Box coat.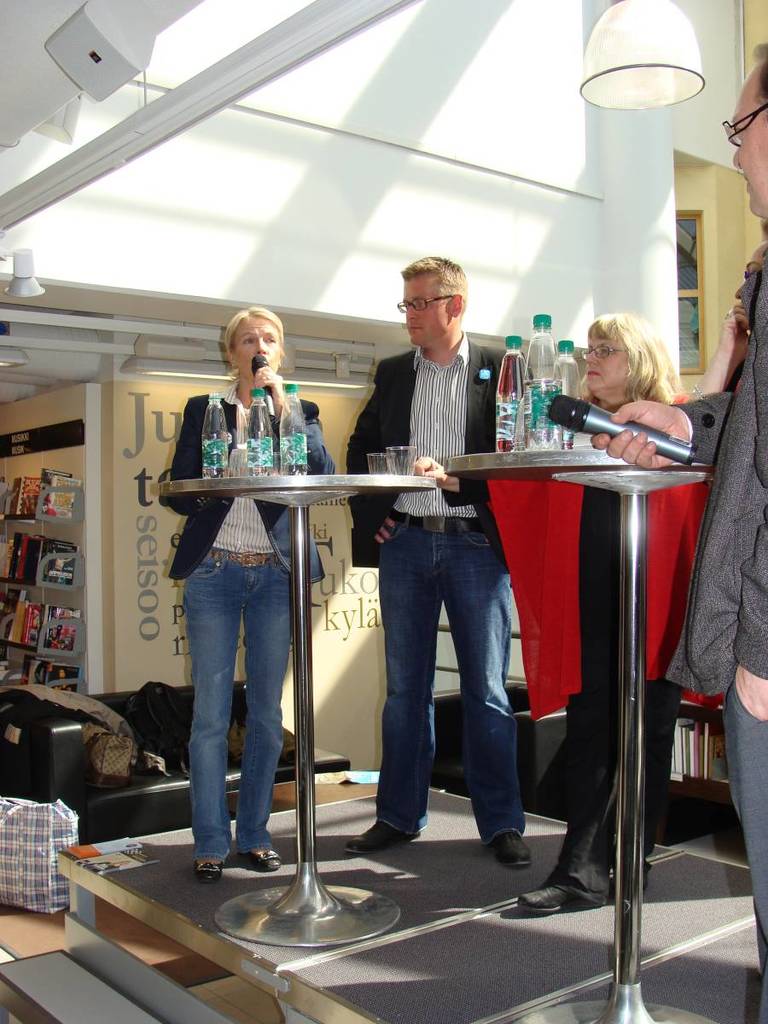
[346,346,509,565].
